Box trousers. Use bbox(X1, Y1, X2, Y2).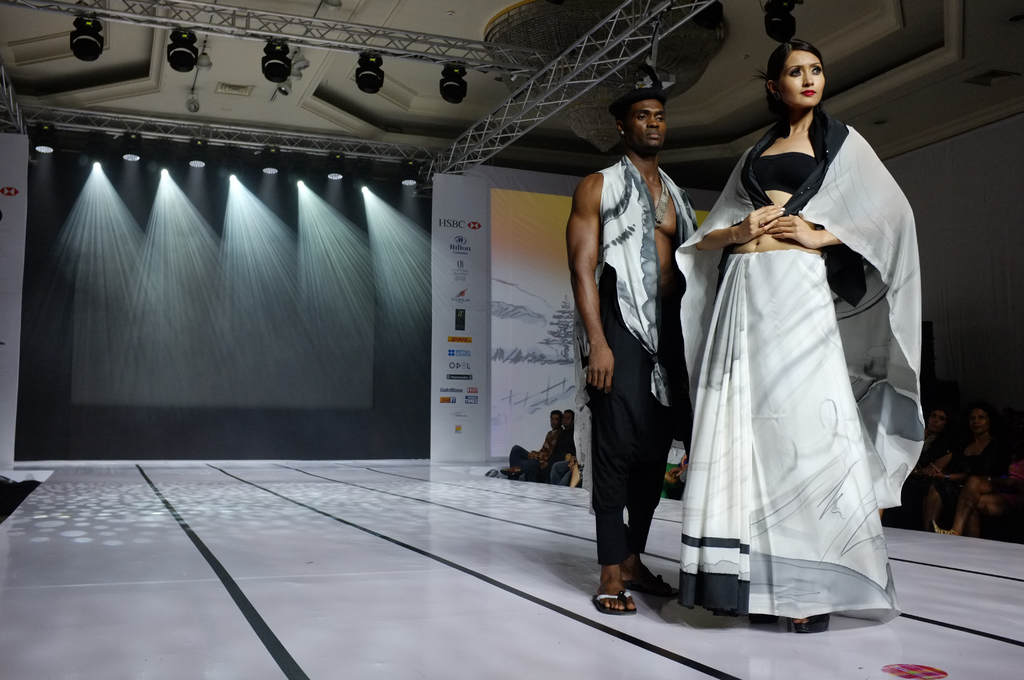
bbox(585, 280, 678, 581).
